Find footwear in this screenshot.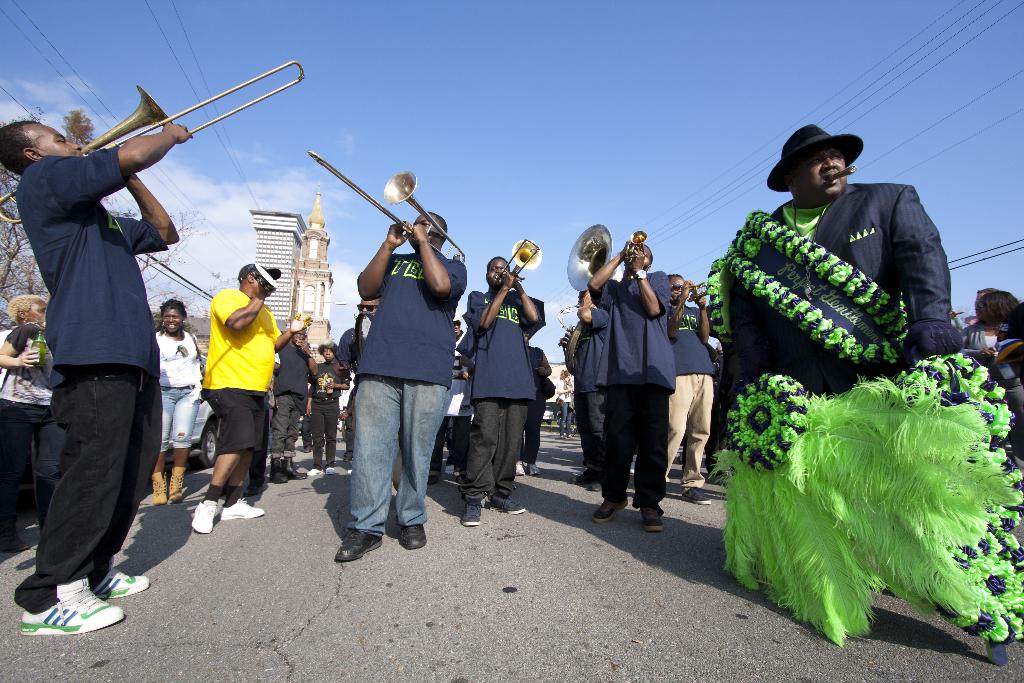
The bounding box for footwear is left=571, top=470, right=602, bottom=482.
